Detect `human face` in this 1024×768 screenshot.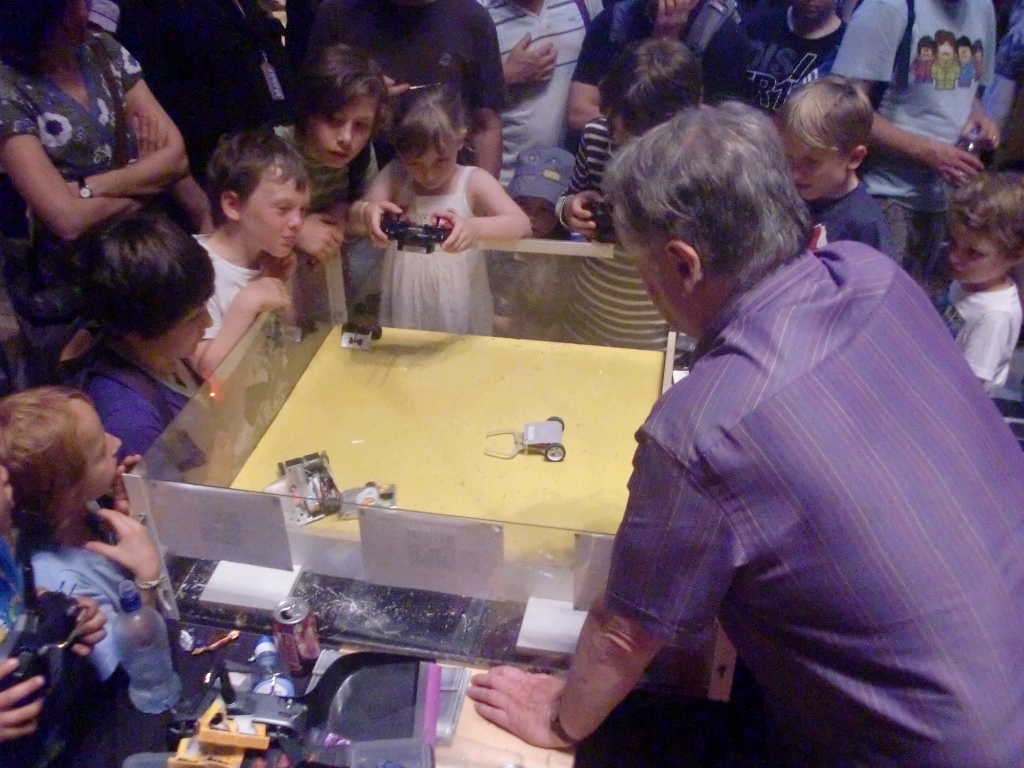
Detection: [246, 152, 317, 268].
